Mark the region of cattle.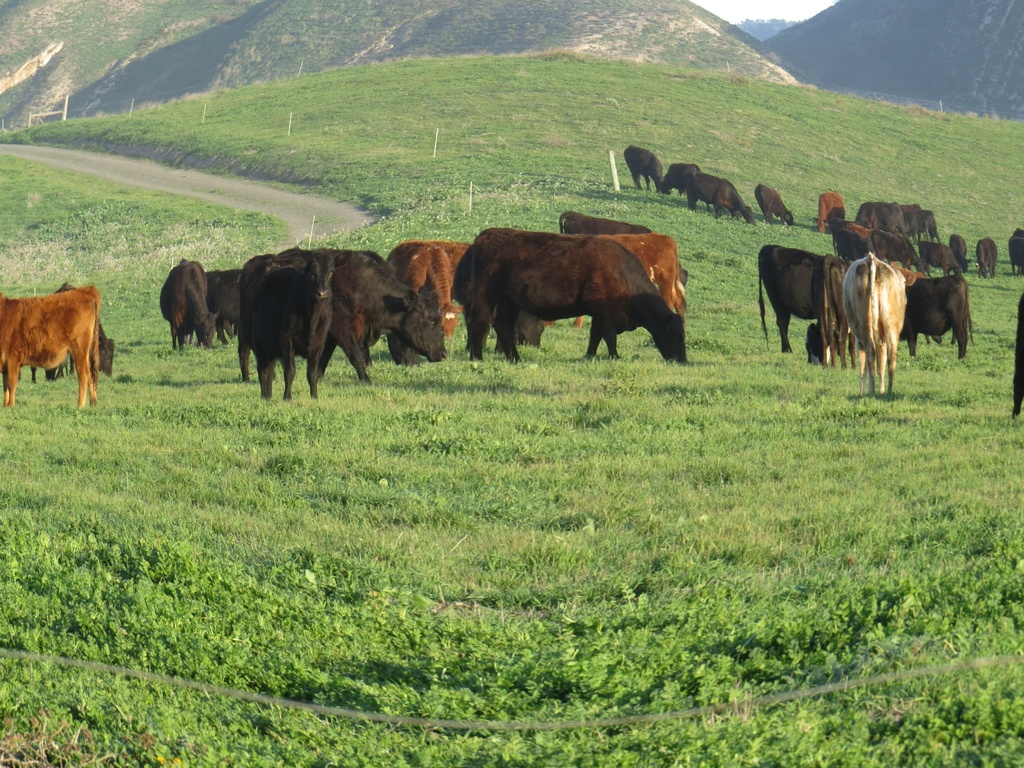
Region: l=918, t=239, r=957, b=278.
